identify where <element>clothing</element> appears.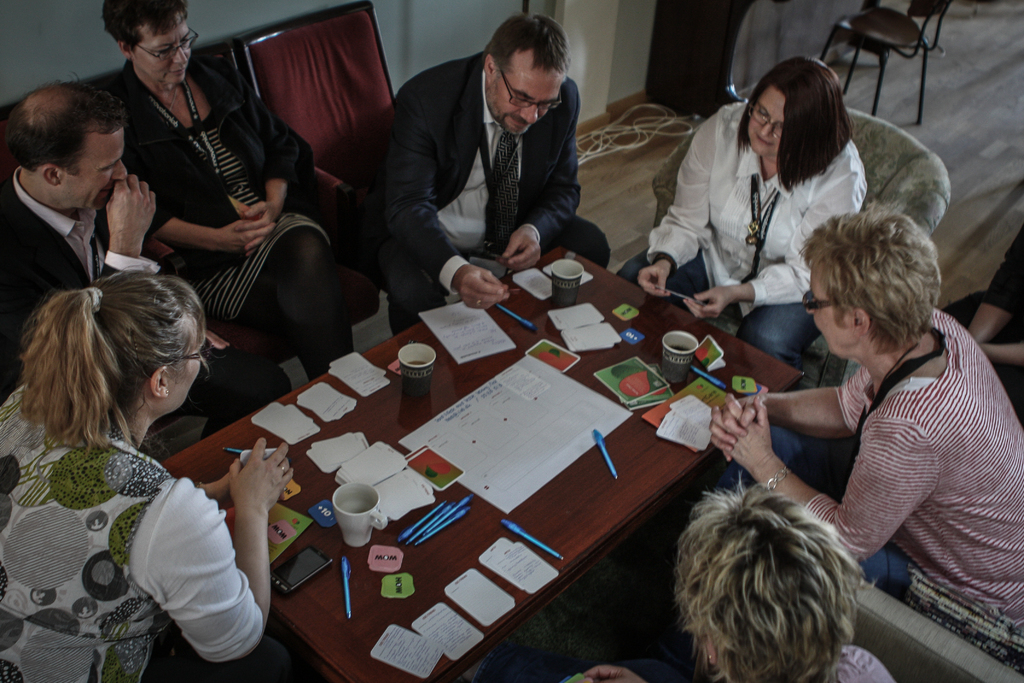
Appears at crop(648, 103, 858, 299).
